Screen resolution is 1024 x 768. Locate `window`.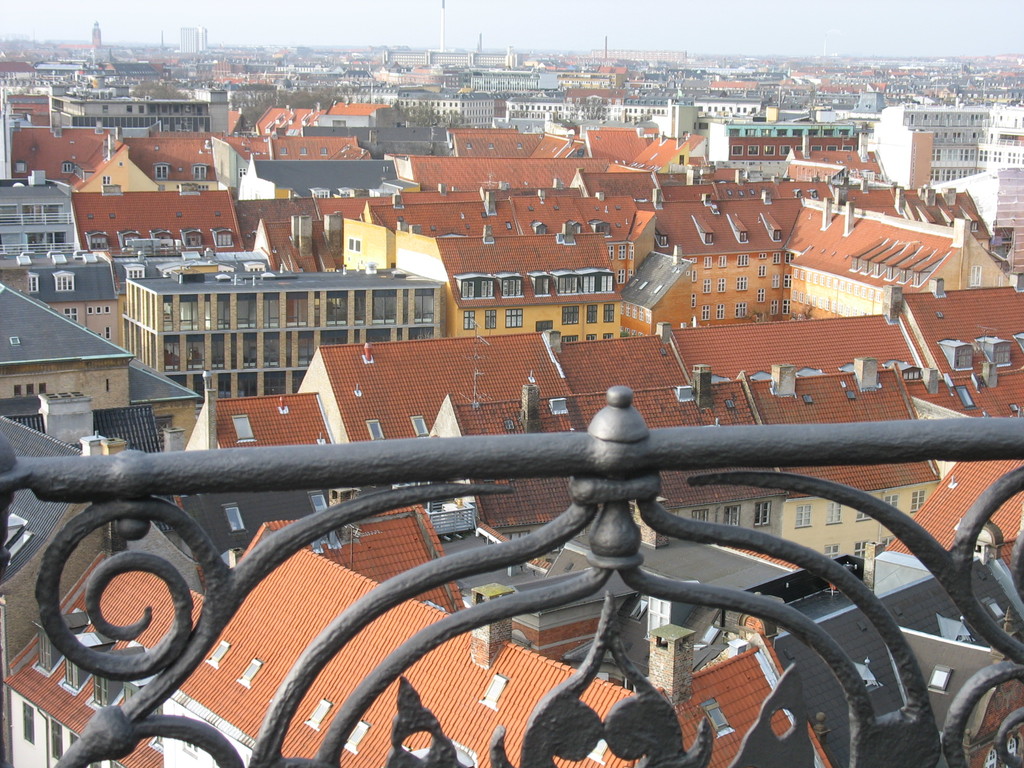
bbox(857, 540, 868, 559).
